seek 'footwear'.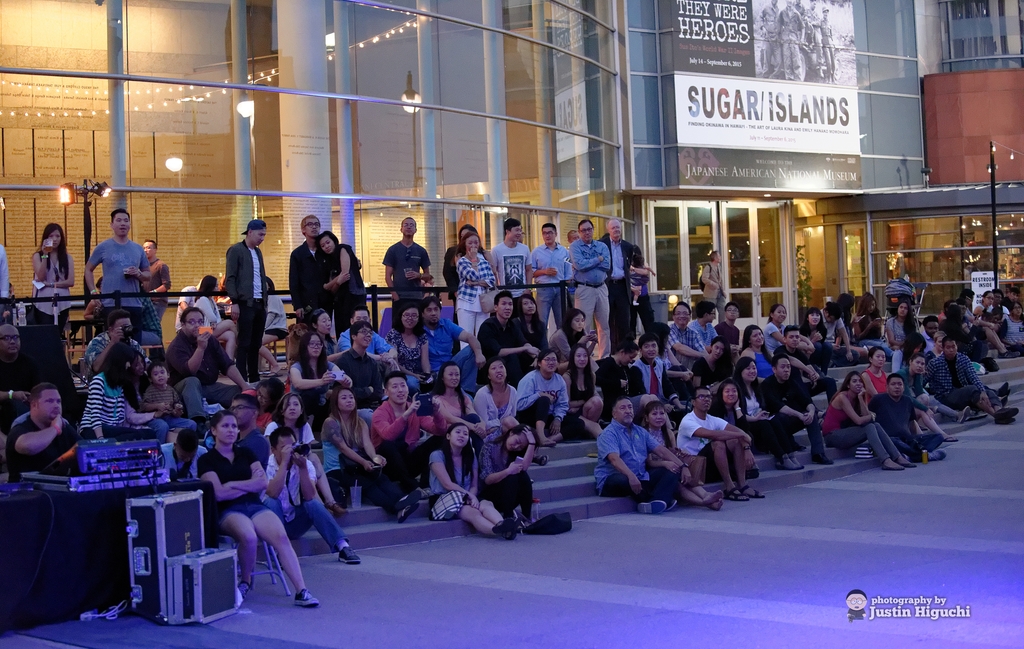
[x1=632, y1=498, x2=665, y2=514].
